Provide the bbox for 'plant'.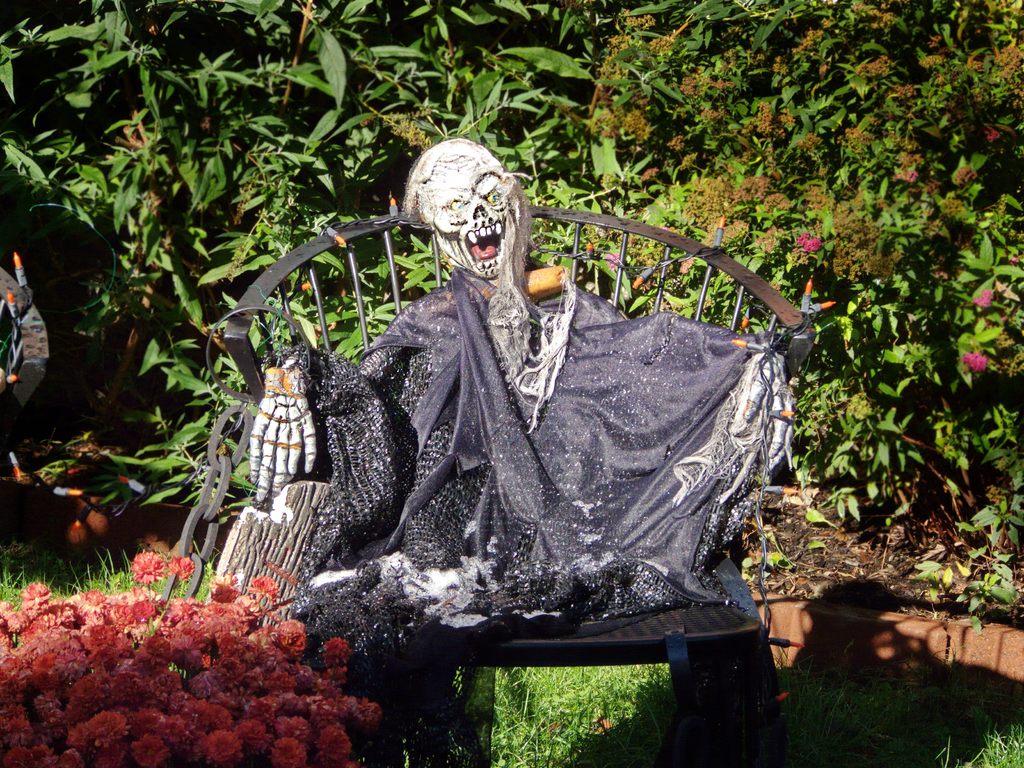
box(0, 0, 595, 545).
